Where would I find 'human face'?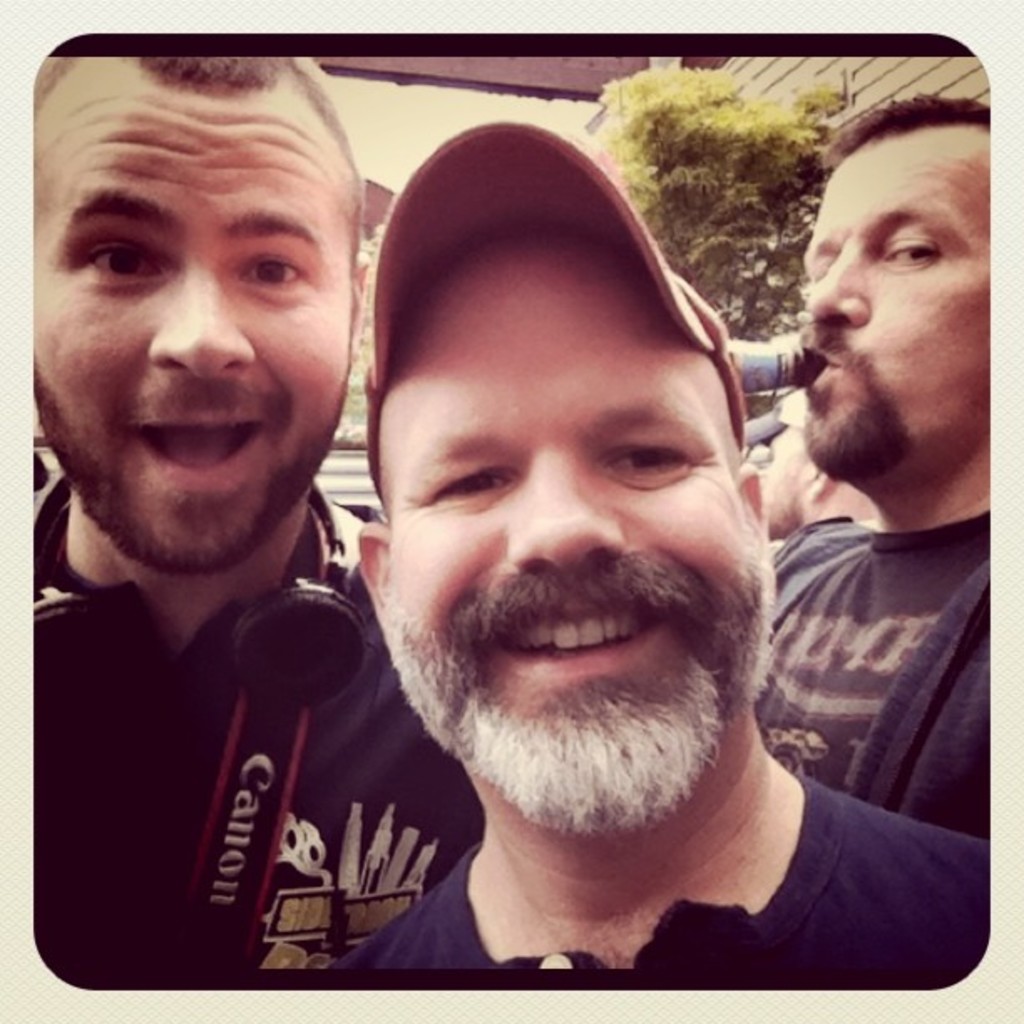
At (left=798, top=157, right=994, bottom=484).
